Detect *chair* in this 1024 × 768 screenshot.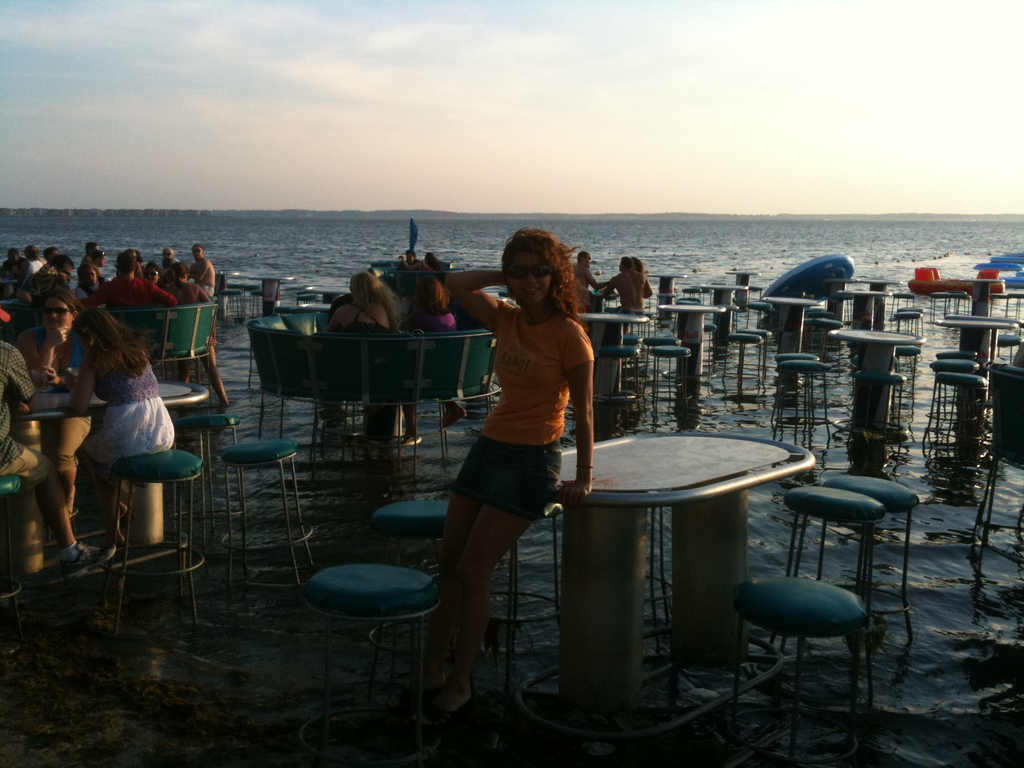
Detection: {"x1": 742, "y1": 529, "x2": 921, "y2": 695}.
